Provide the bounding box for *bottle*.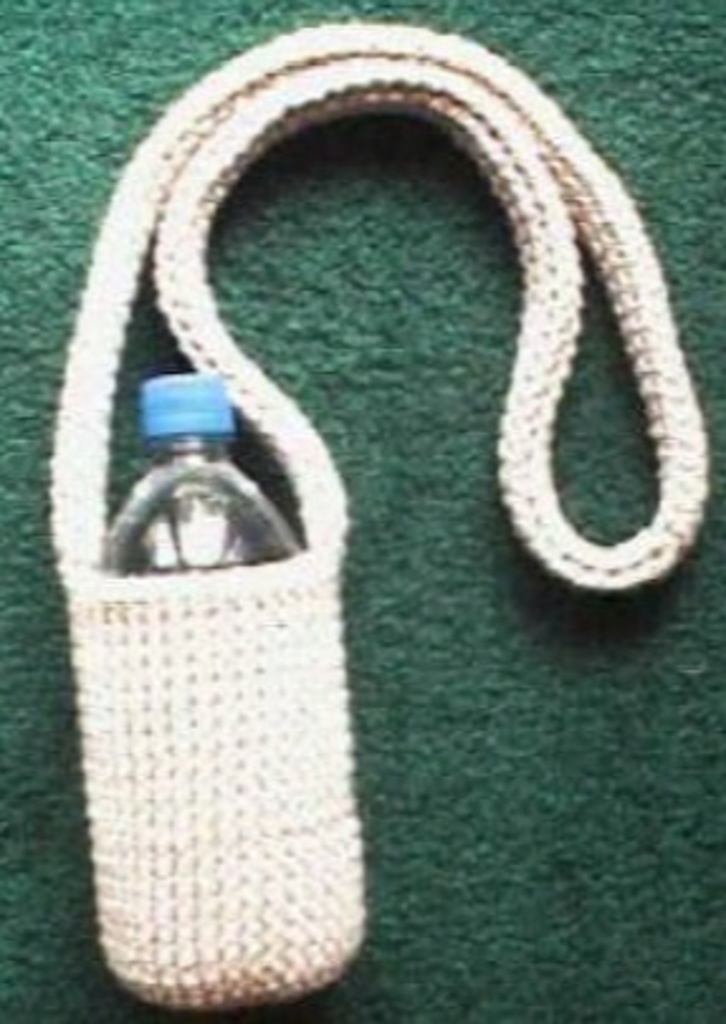
left=96, top=377, right=301, bottom=582.
